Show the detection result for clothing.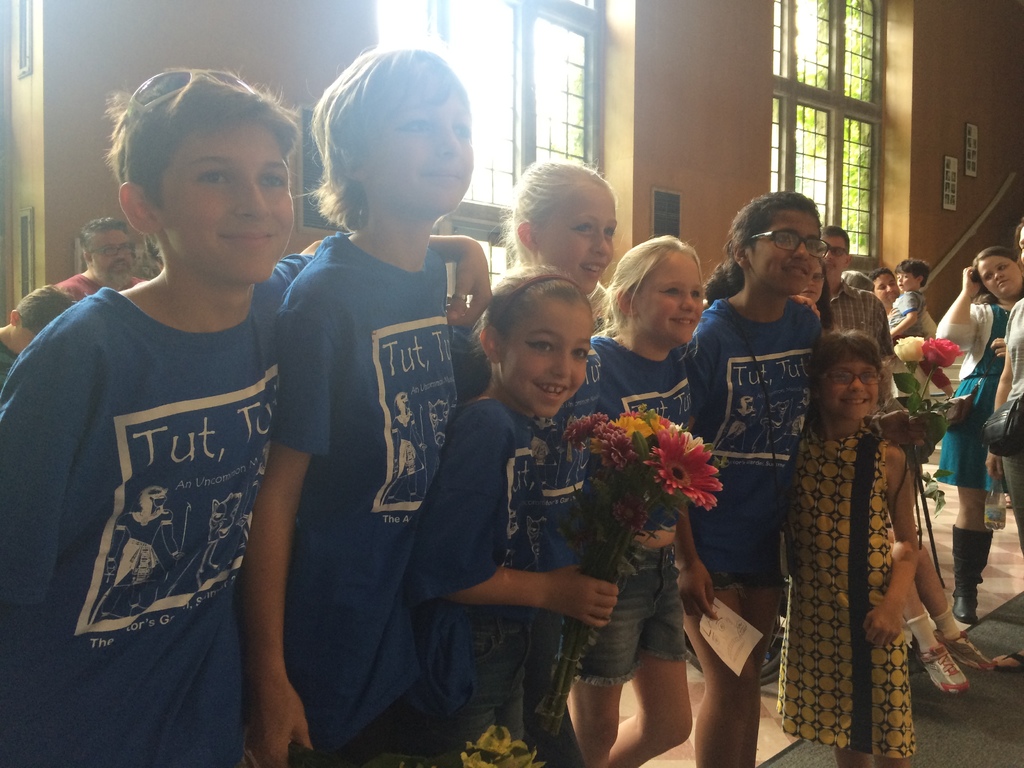
box=[678, 289, 824, 594].
